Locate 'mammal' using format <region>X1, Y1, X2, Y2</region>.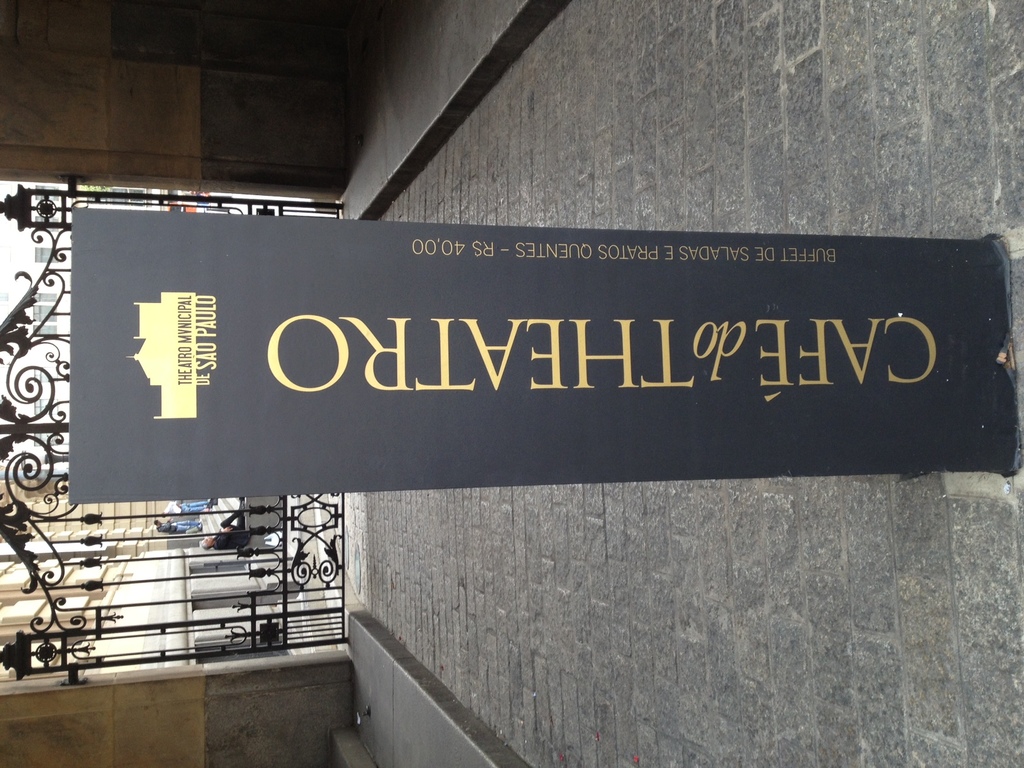
<region>195, 497, 279, 561</region>.
